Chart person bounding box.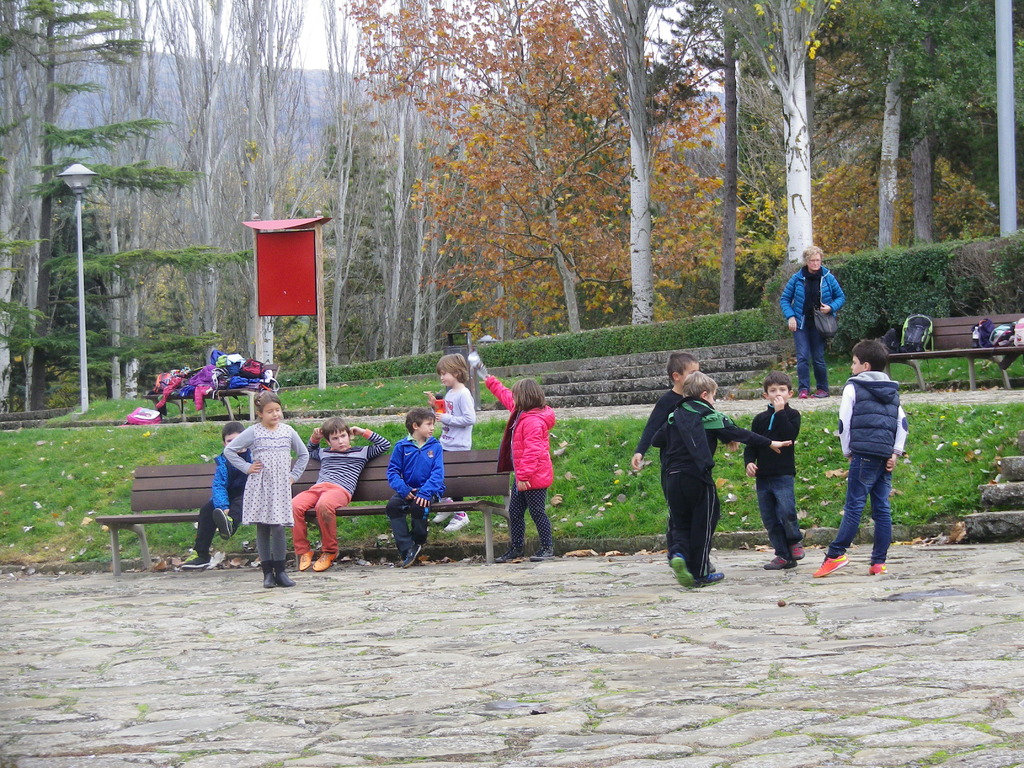
Charted: [left=422, top=351, right=479, bottom=532].
